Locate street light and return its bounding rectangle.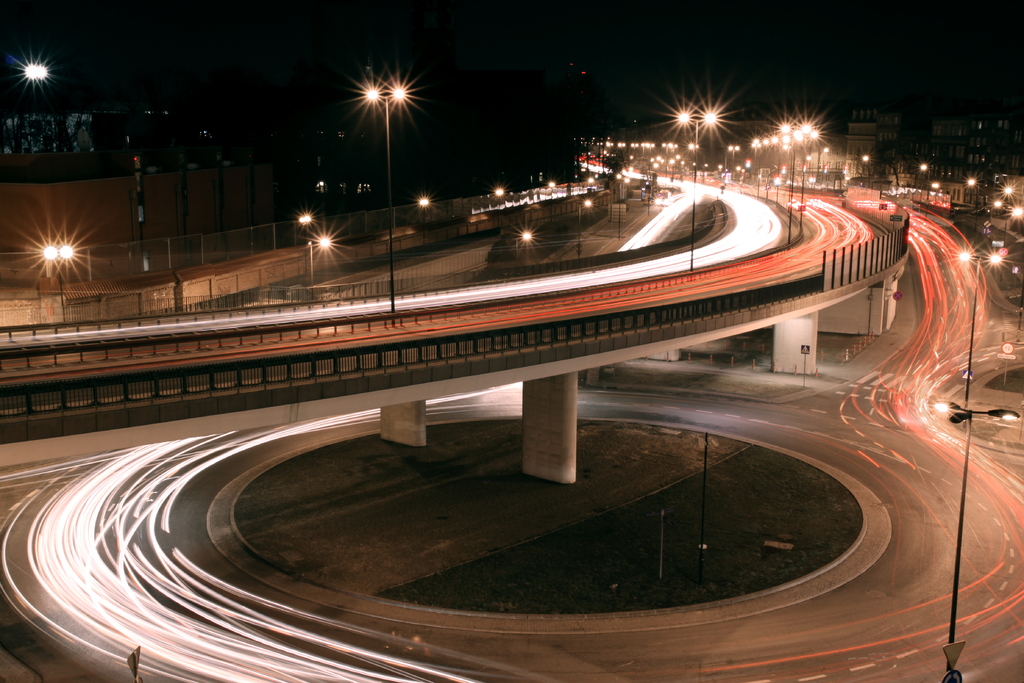
<bbox>613, 173, 634, 244</bbox>.
